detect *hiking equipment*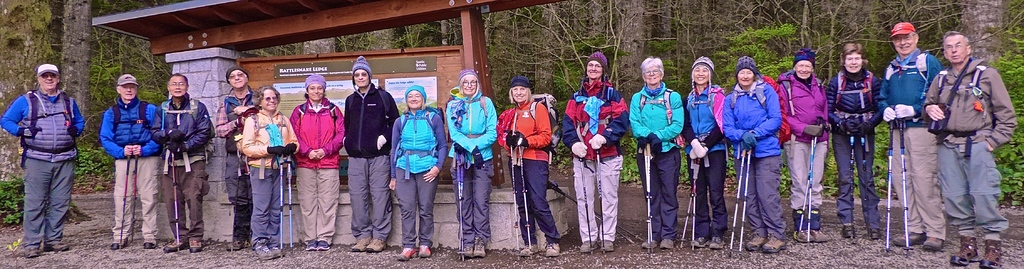
crop(287, 152, 295, 256)
